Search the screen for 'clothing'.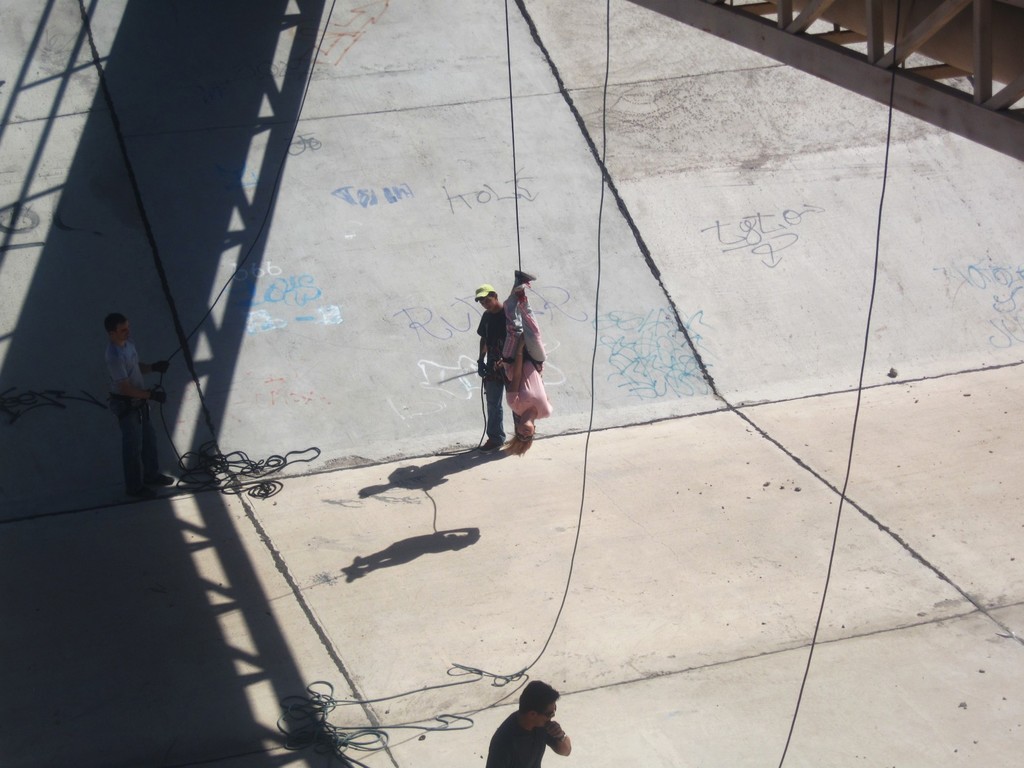
Found at l=481, t=712, r=550, b=767.
